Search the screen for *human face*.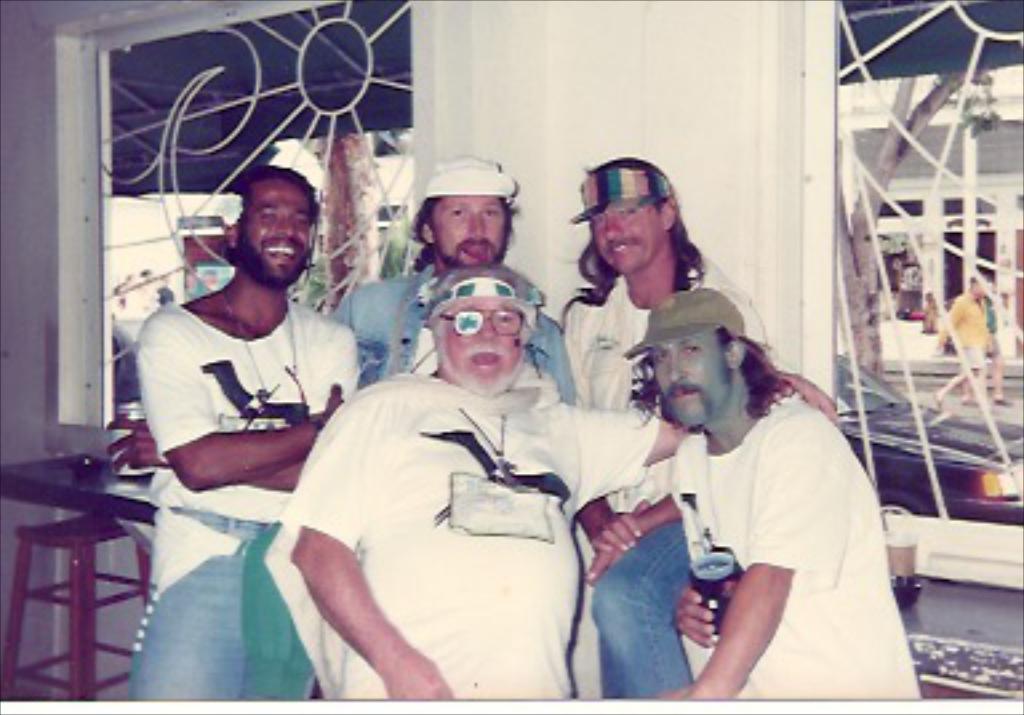
Found at left=437, top=299, right=531, bottom=398.
